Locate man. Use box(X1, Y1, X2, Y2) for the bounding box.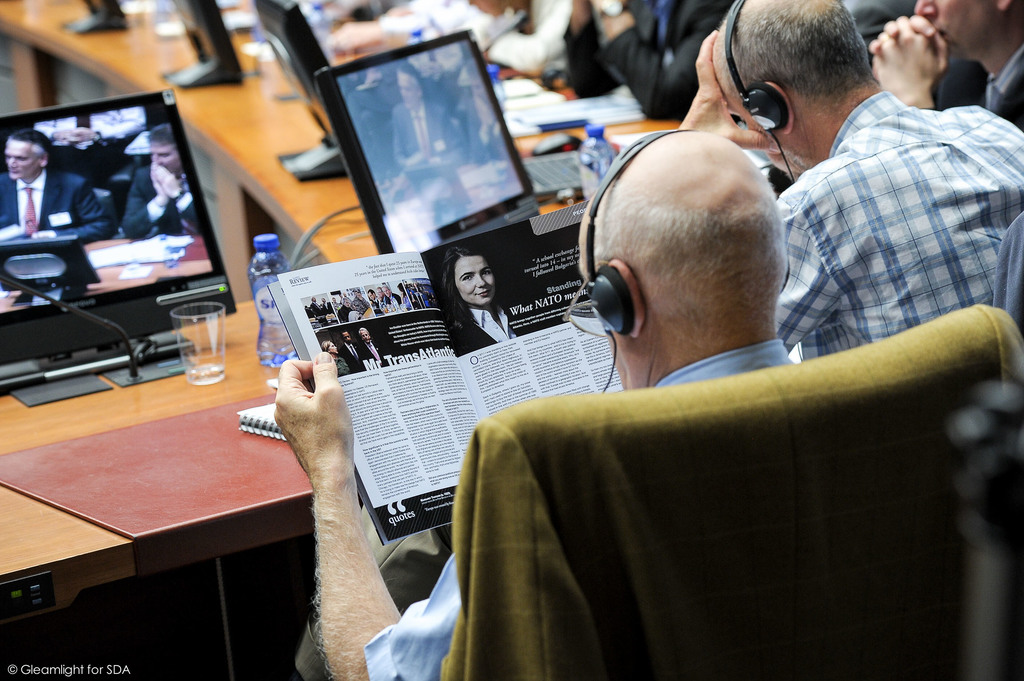
box(325, 0, 580, 82).
